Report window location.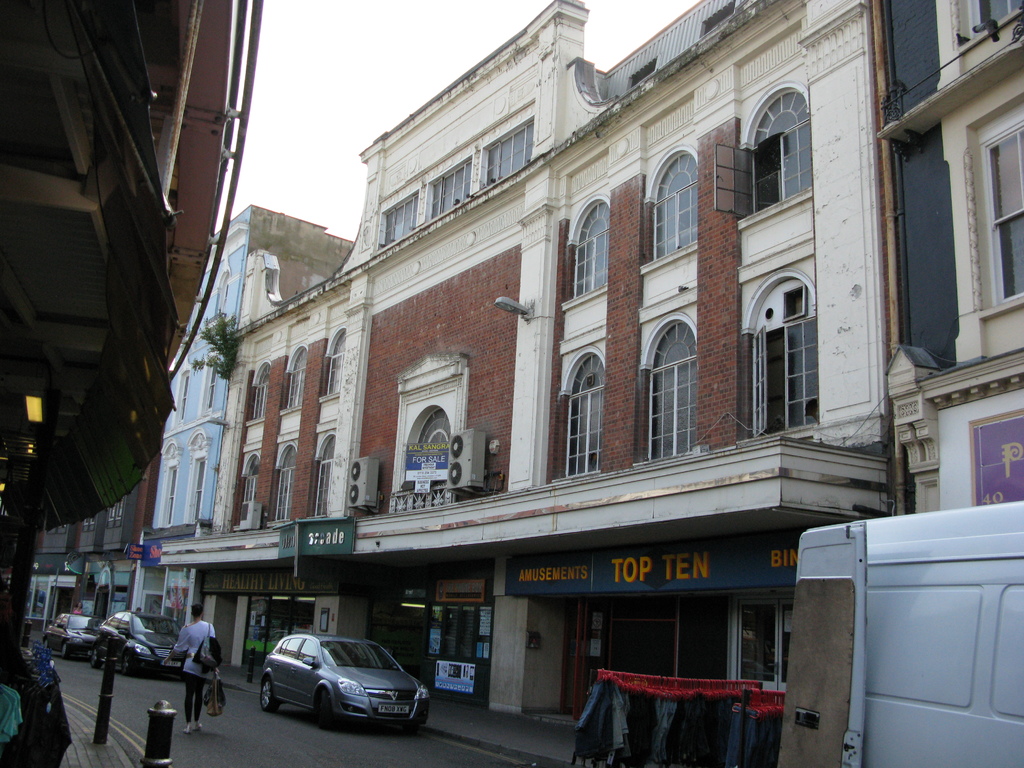
Report: (left=173, top=371, right=192, bottom=429).
